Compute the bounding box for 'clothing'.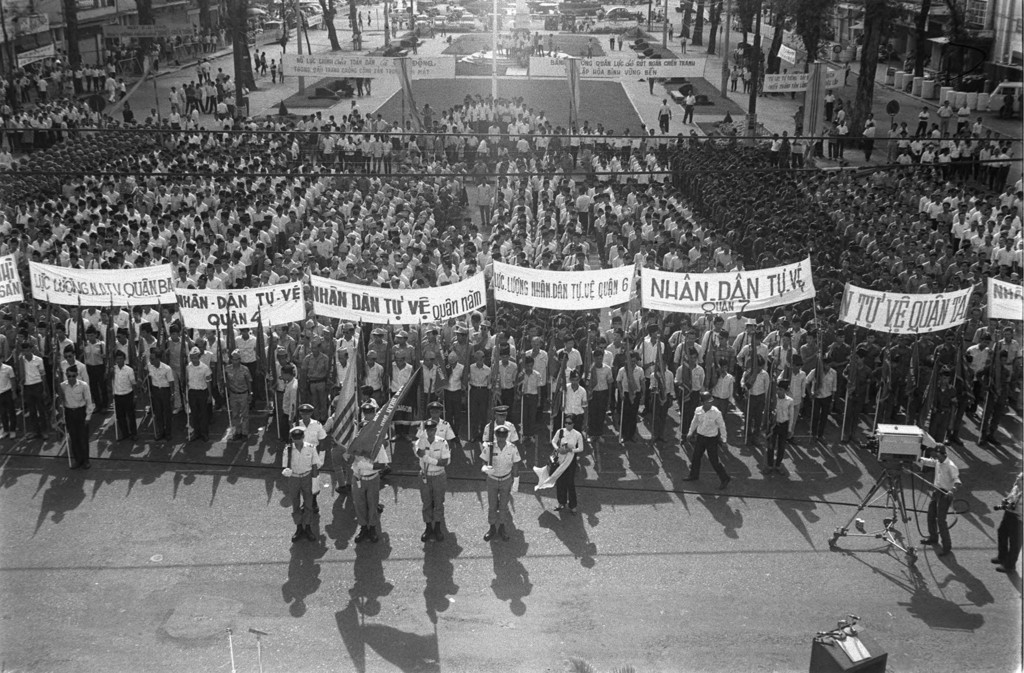
detection(276, 335, 297, 363).
